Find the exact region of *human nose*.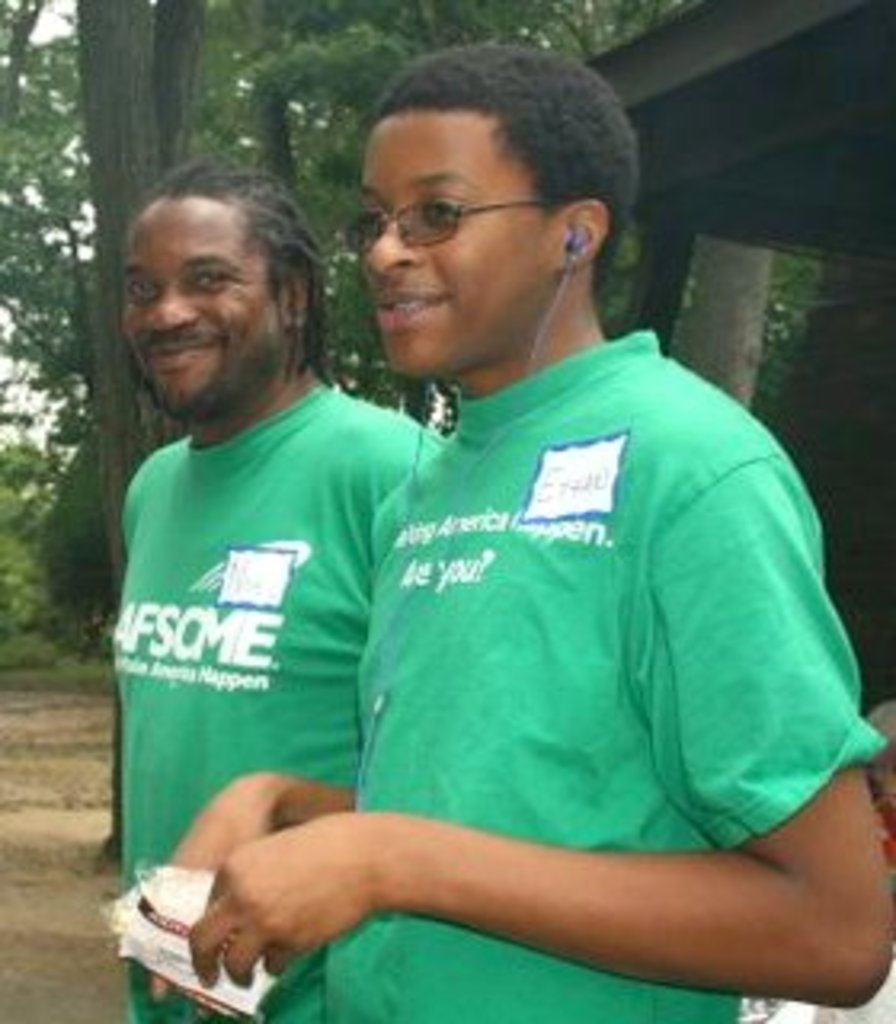
Exact region: crop(368, 202, 432, 278).
